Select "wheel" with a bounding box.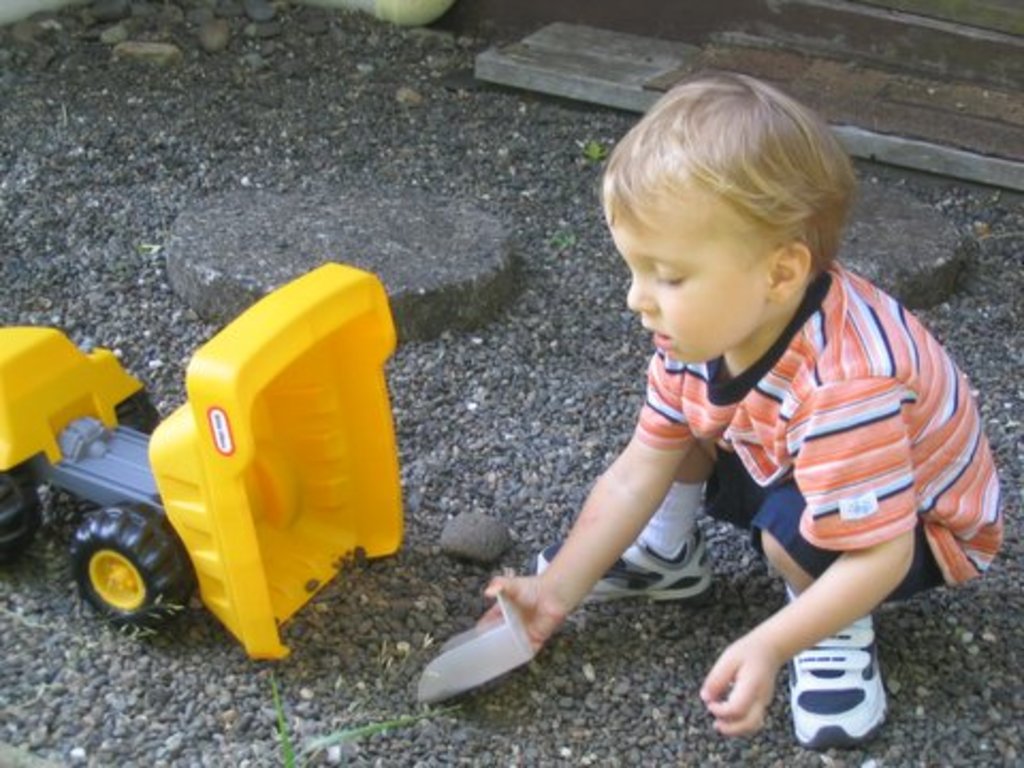
l=0, t=469, r=43, b=559.
